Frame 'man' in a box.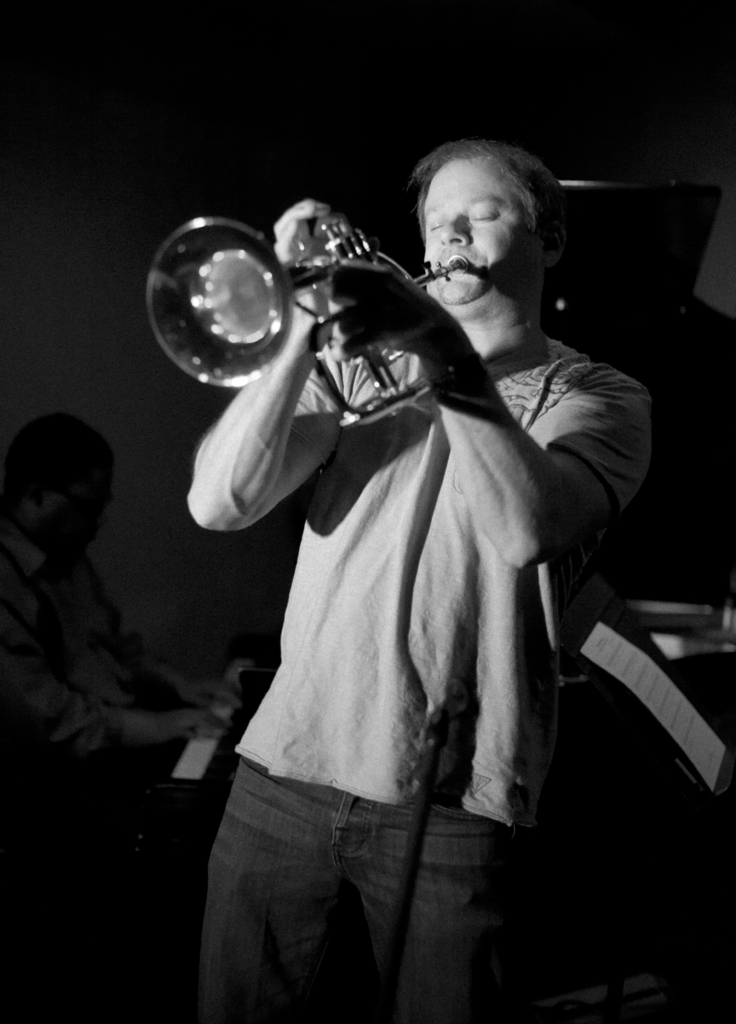
rect(0, 412, 236, 910).
